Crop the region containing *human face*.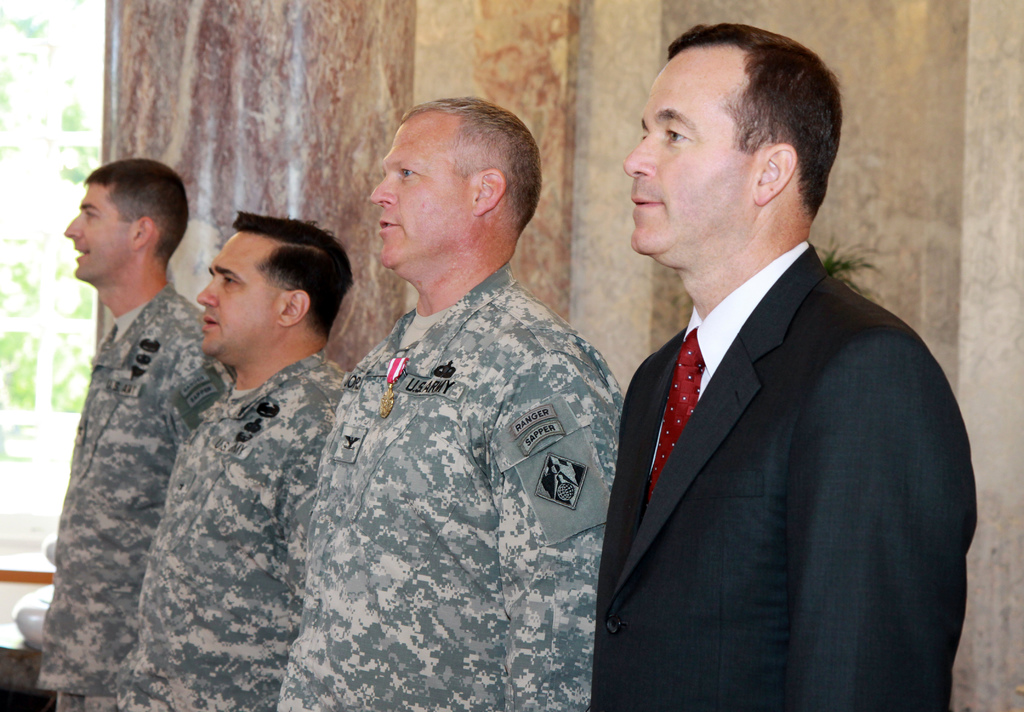
Crop region: l=61, t=186, r=131, b=282.
